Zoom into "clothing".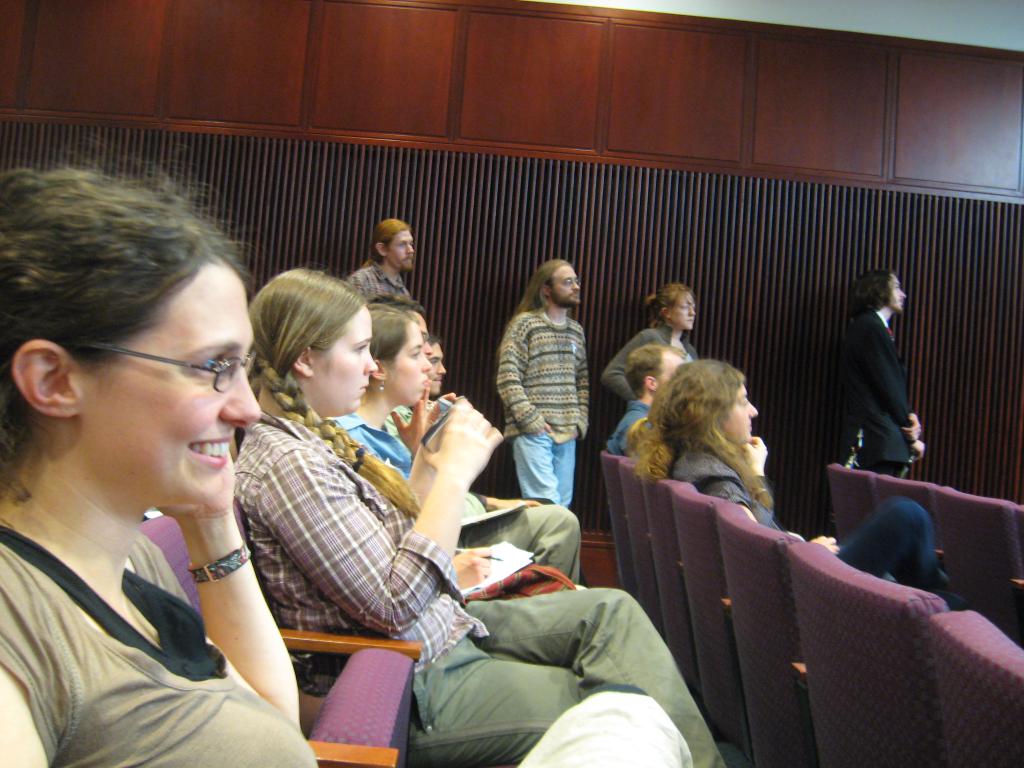
Zoom target: detection(239, 414, 726, 767).
